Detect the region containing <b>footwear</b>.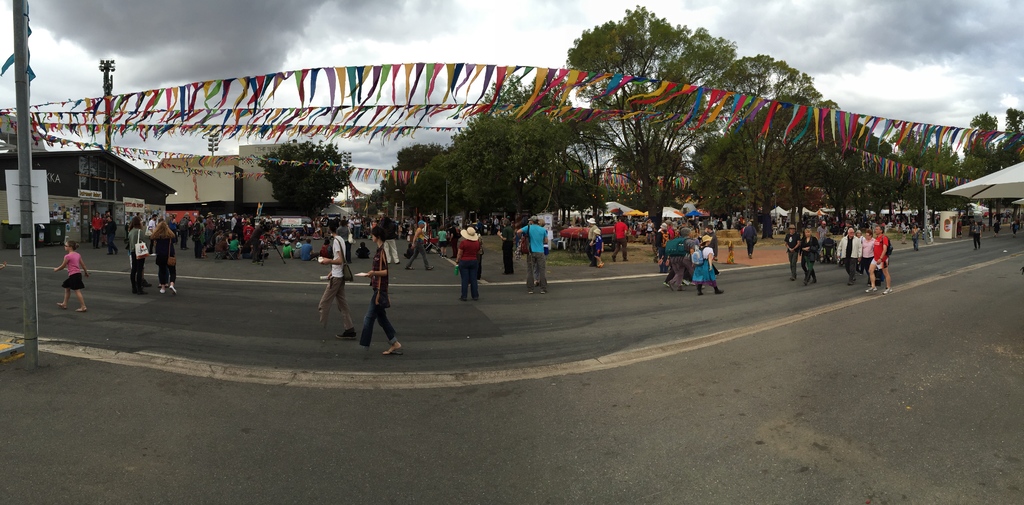
select_region(381, 346, 405, 357).
